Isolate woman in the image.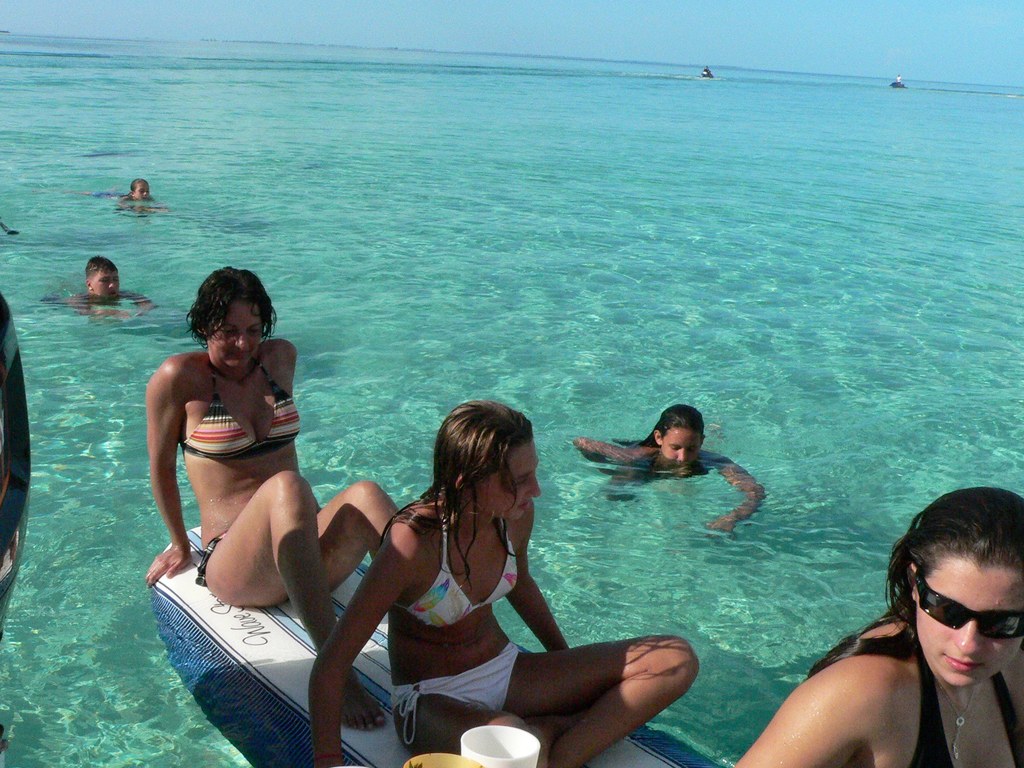
Isolated region: left=728, top=486, right=1023, bottom=767.
